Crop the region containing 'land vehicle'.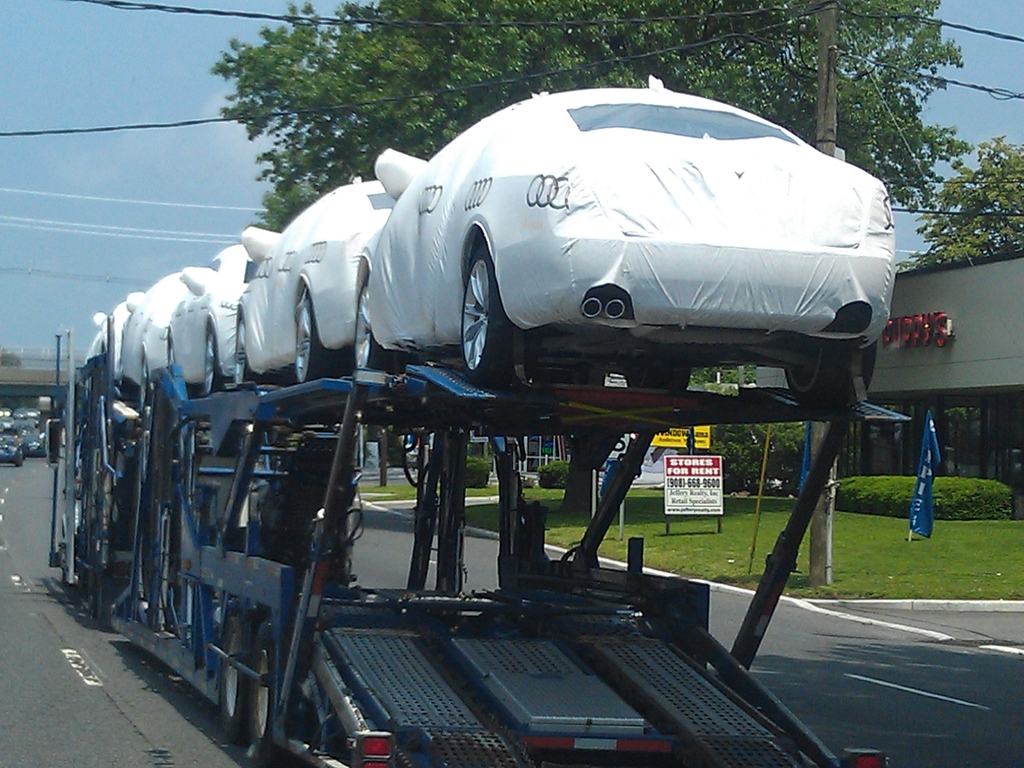
Crop region: <box>340,63,932,419</box>.
